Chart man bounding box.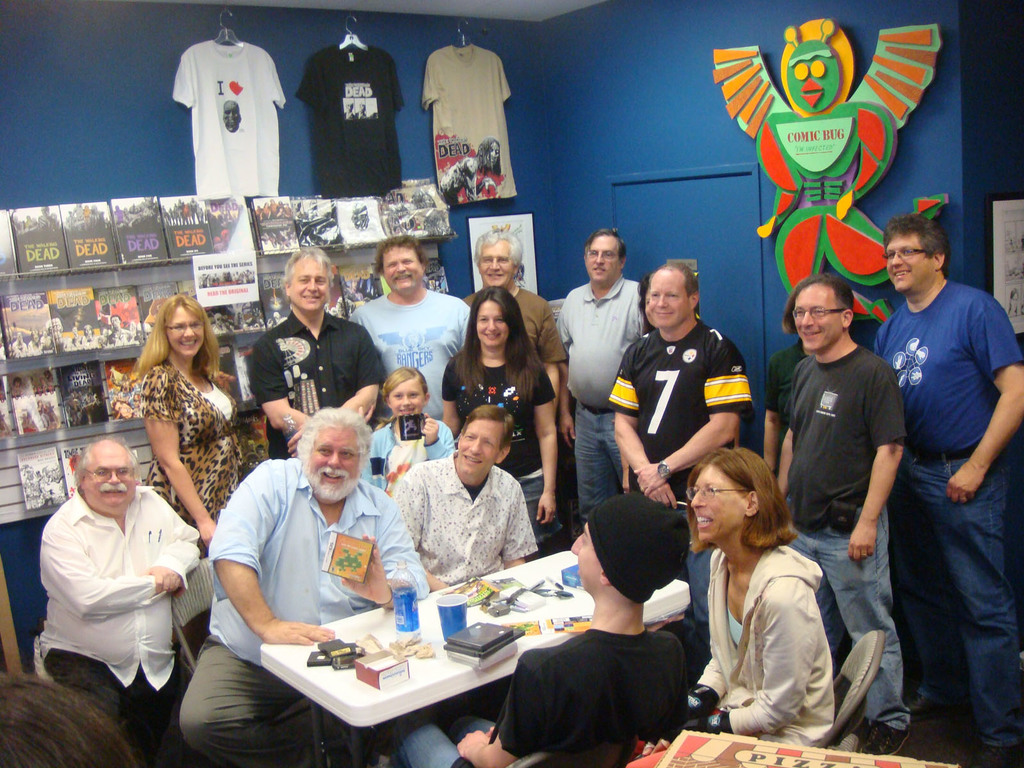
Charted: box=[178, 406, 429, 767].
